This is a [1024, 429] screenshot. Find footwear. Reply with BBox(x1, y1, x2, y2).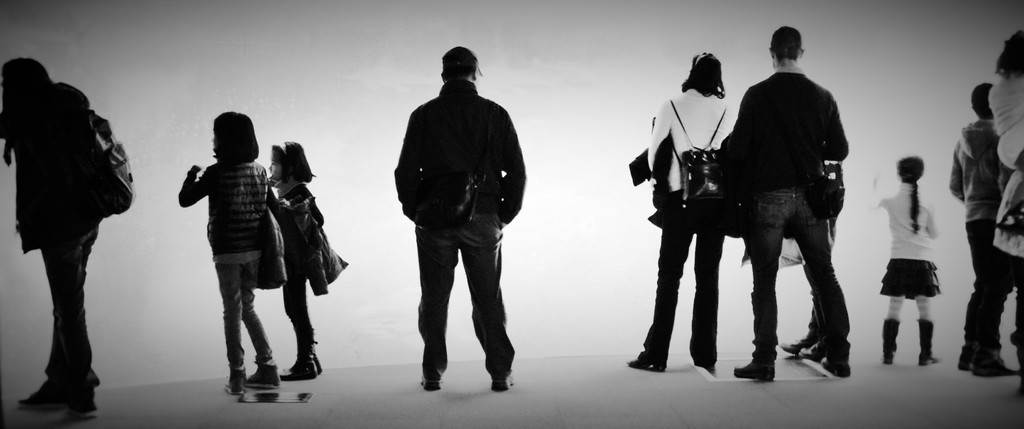
BBox(917, 319, 941, 364).
